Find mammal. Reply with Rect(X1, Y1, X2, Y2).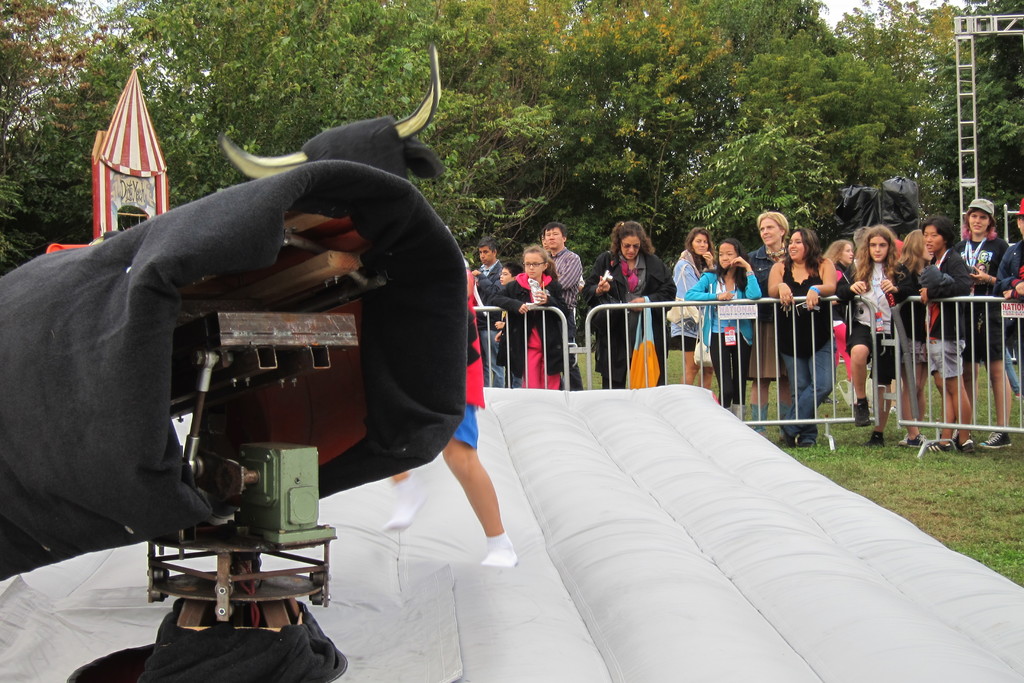
Rect(483, 243, 570, 388).
